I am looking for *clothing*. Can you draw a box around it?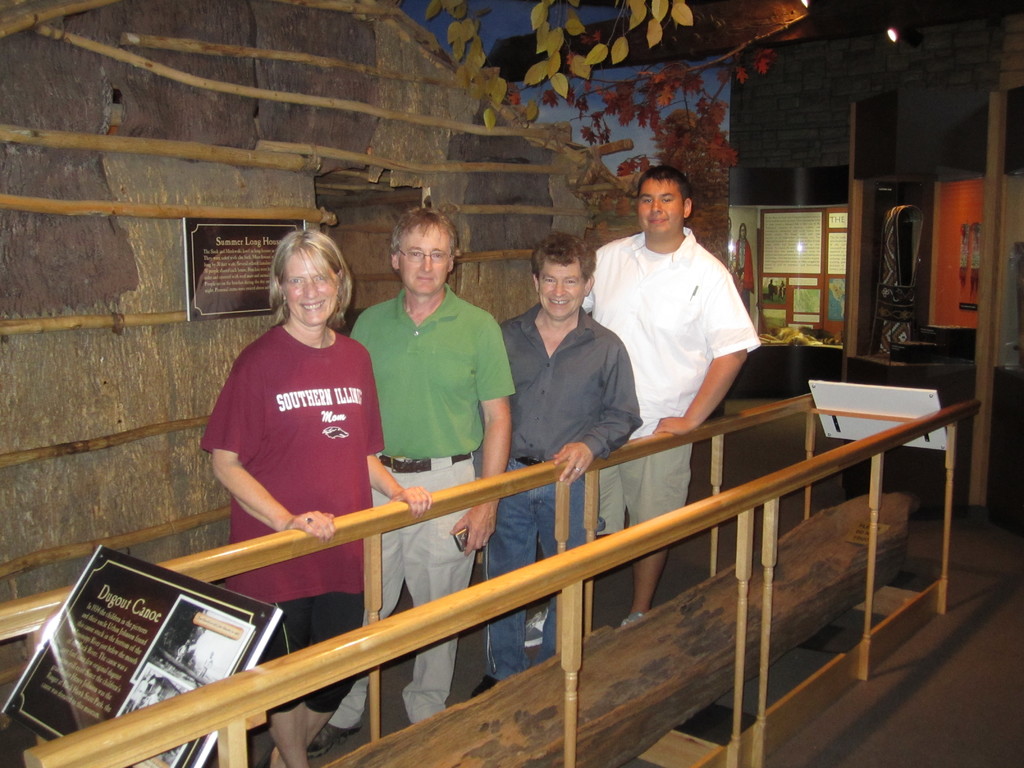
Sure, the bounding box is <bbox>349, 284, 522, 735</bbox>.
